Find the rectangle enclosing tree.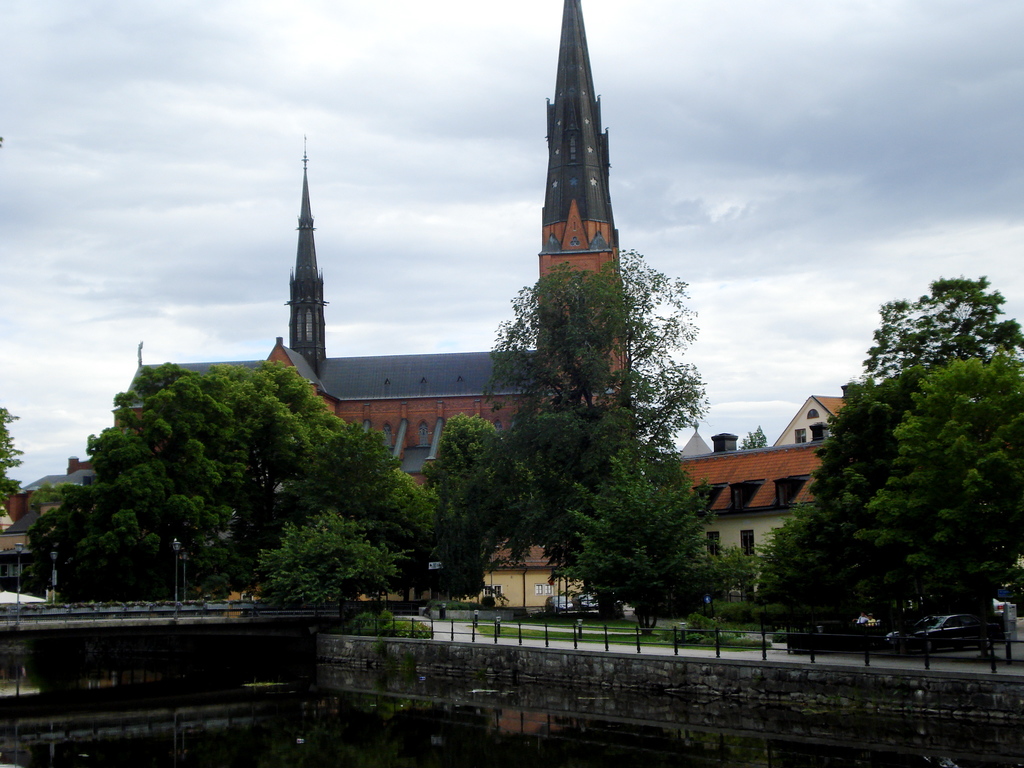
<box>852,358,1023,641</box>.
